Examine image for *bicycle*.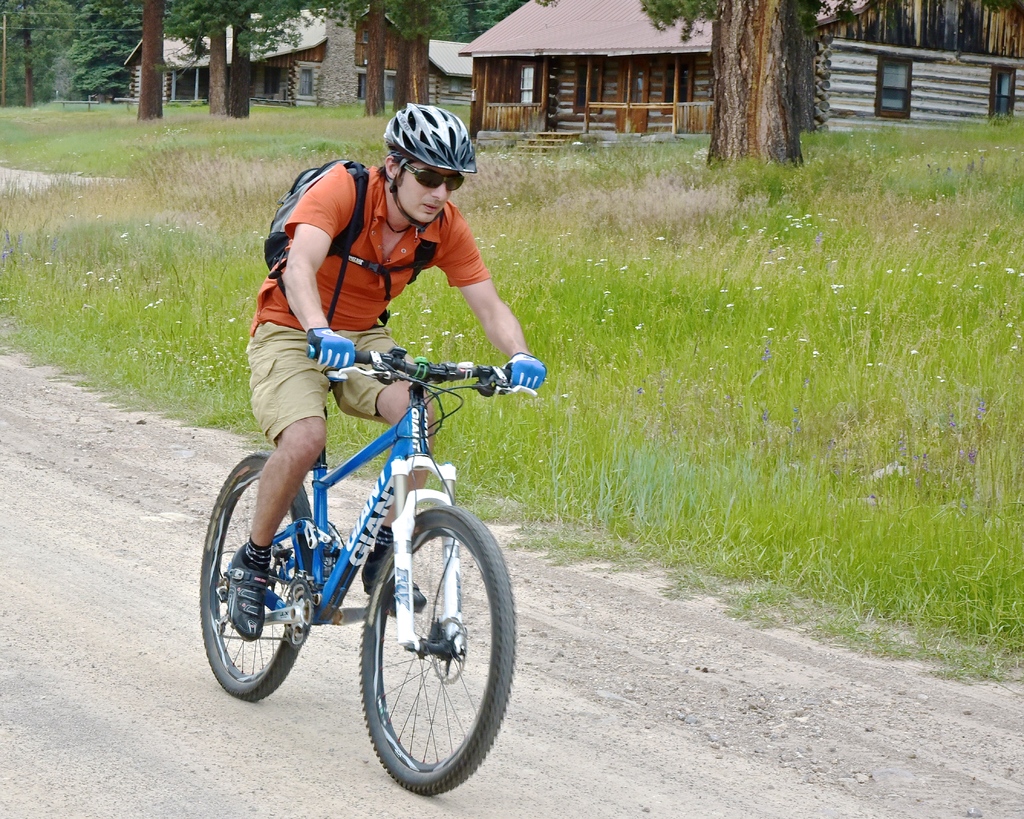
Examination result: bbox=(179, 287, 536, 808).
